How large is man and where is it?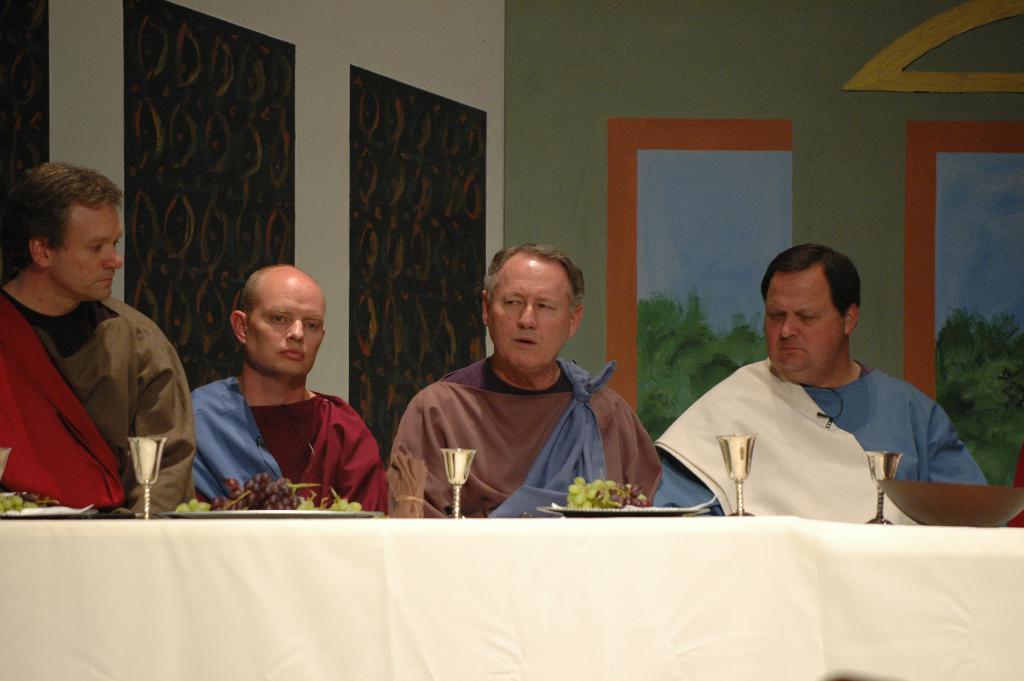
Bounding box: pyautogui.locateOnScreen(0, 161, 198, 516).
